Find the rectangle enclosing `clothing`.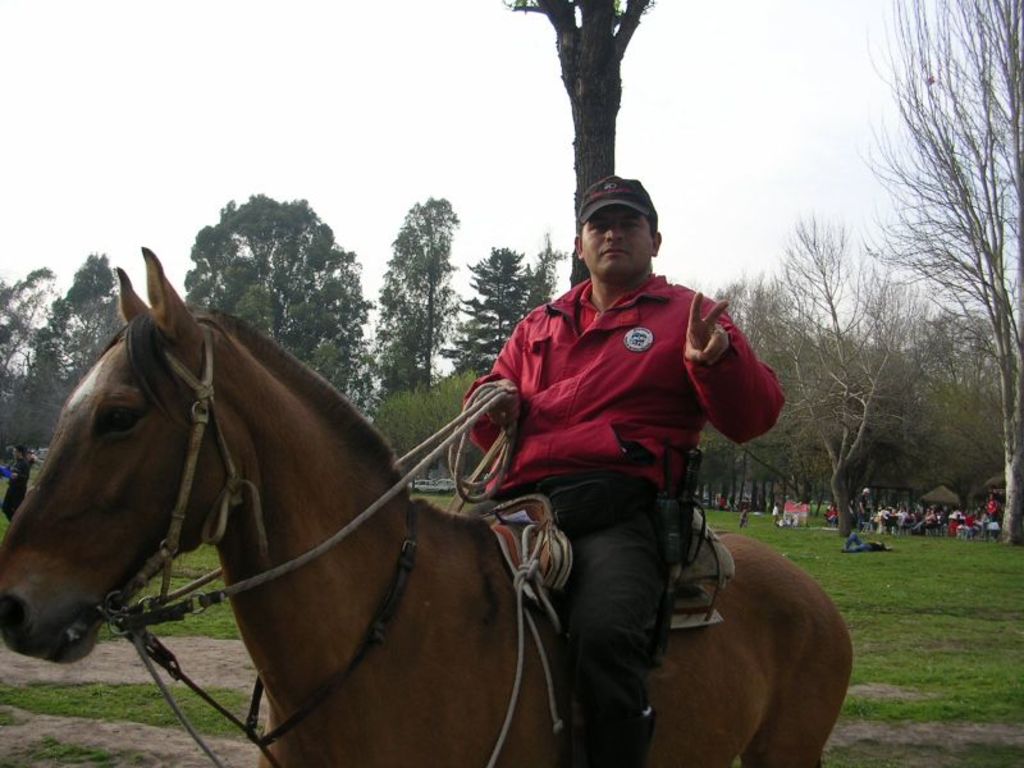
0:454:32:521.
